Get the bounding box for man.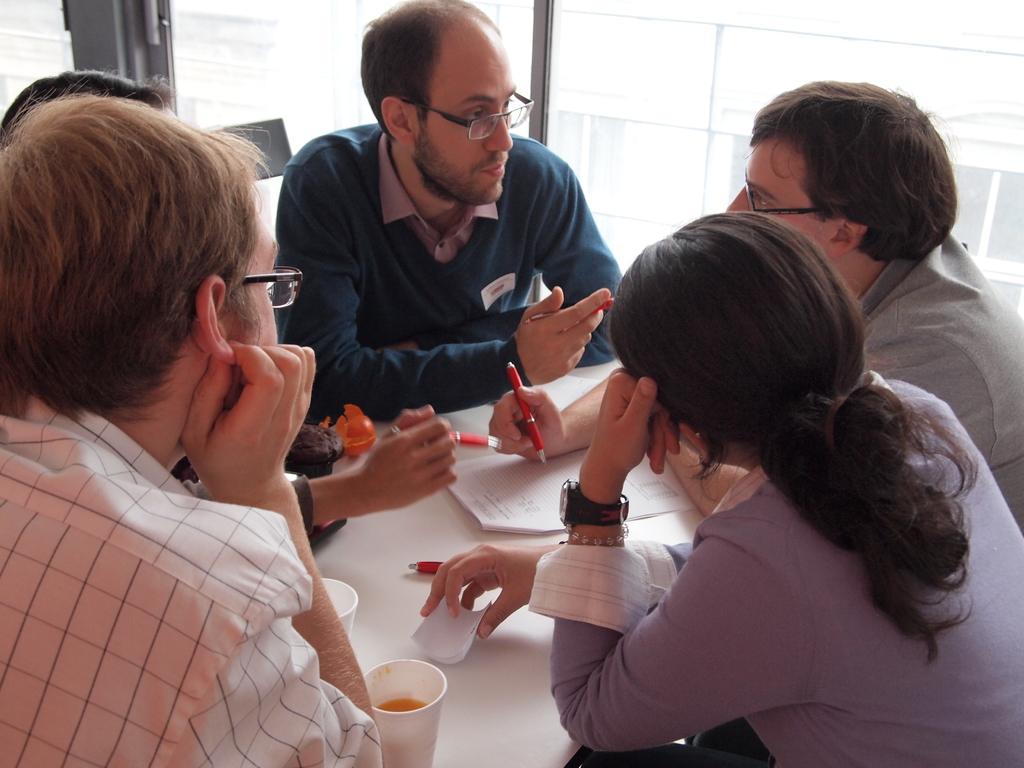
box=[232, 35, 643, 452].
